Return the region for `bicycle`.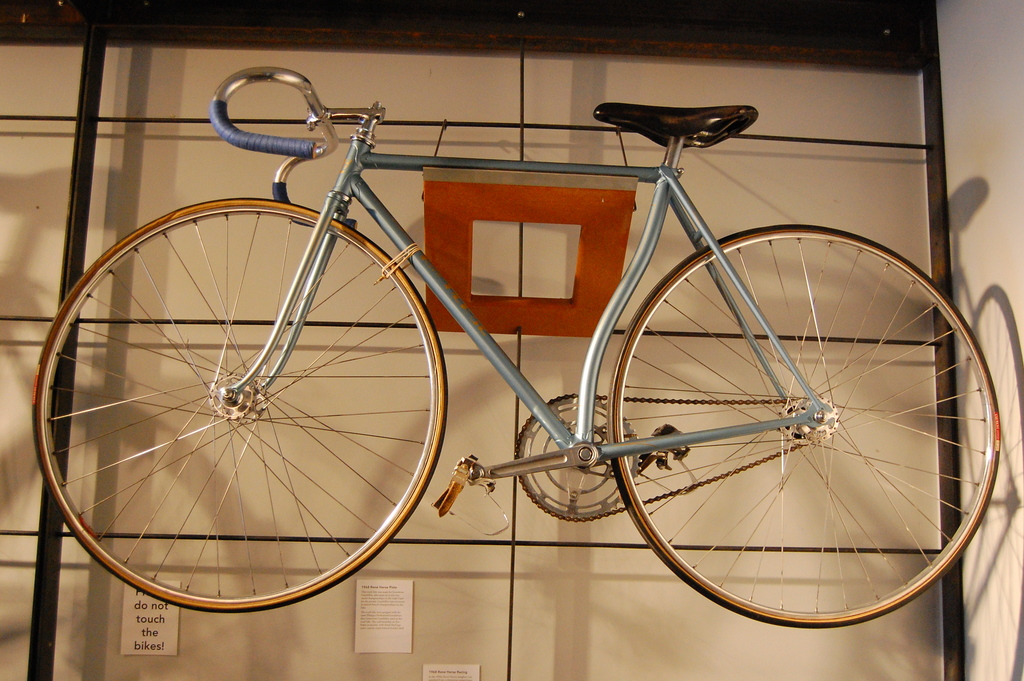
x1=33, y1=67, x2=998, y2=628.
